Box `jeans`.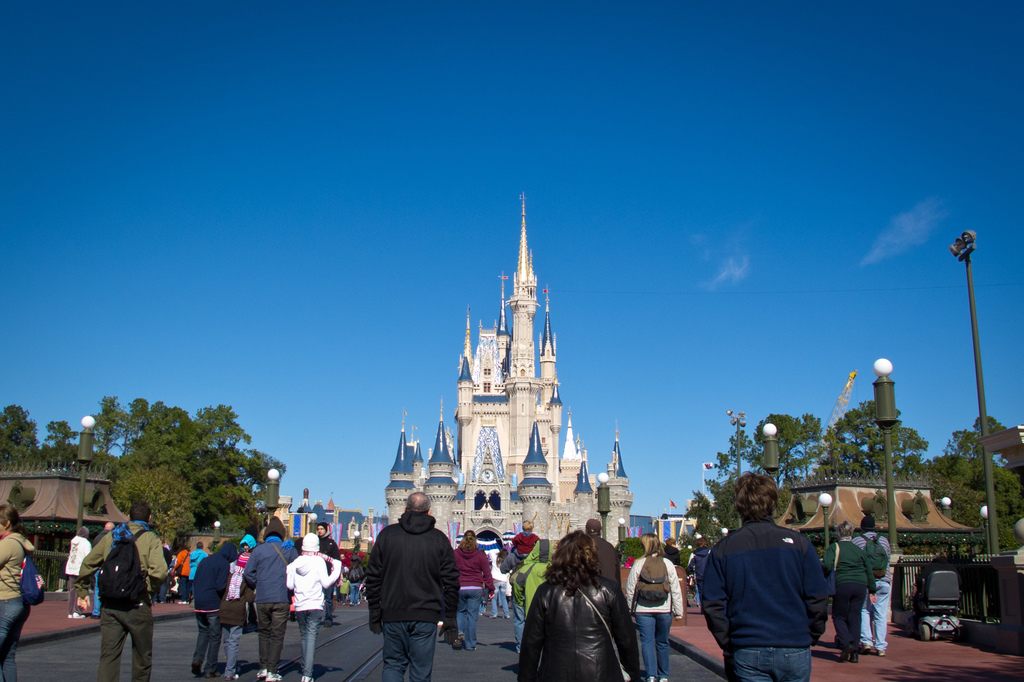
{"left": 0, "top": 596, "right": 33, "bottom": 681}.
